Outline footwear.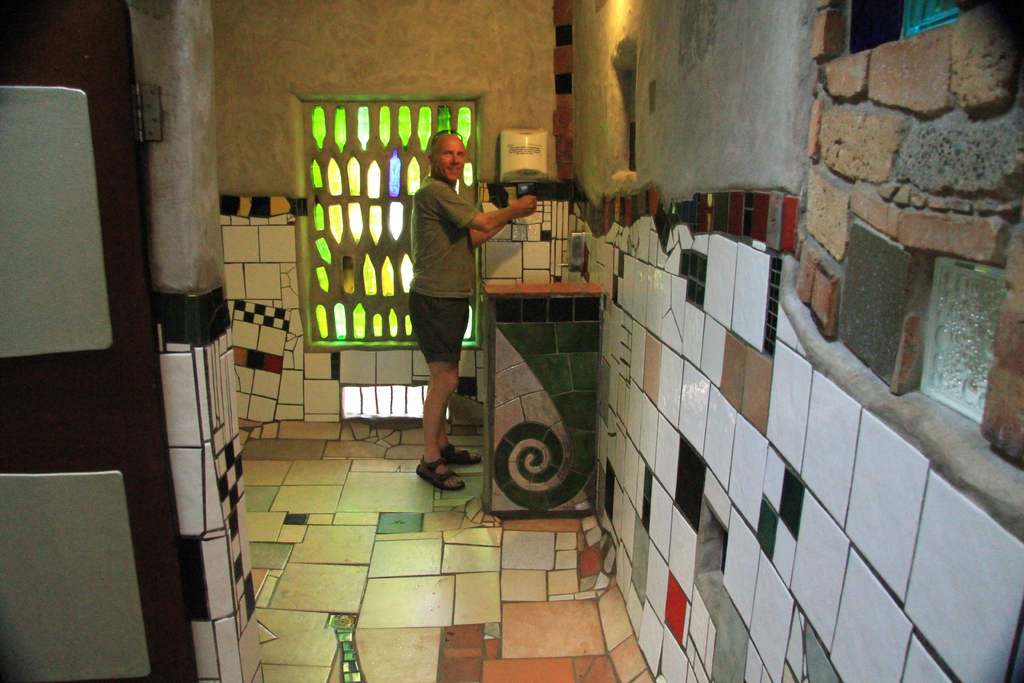
Outline: locate(413, 451, 465, 492).
